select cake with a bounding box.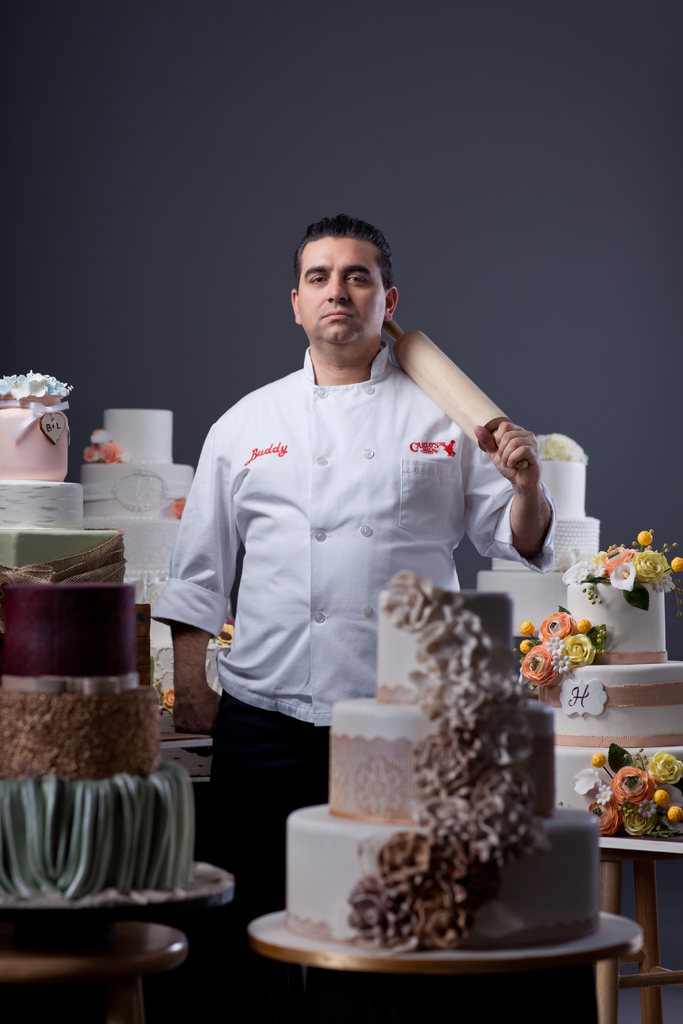
crop(83, 408, 197, 737).
